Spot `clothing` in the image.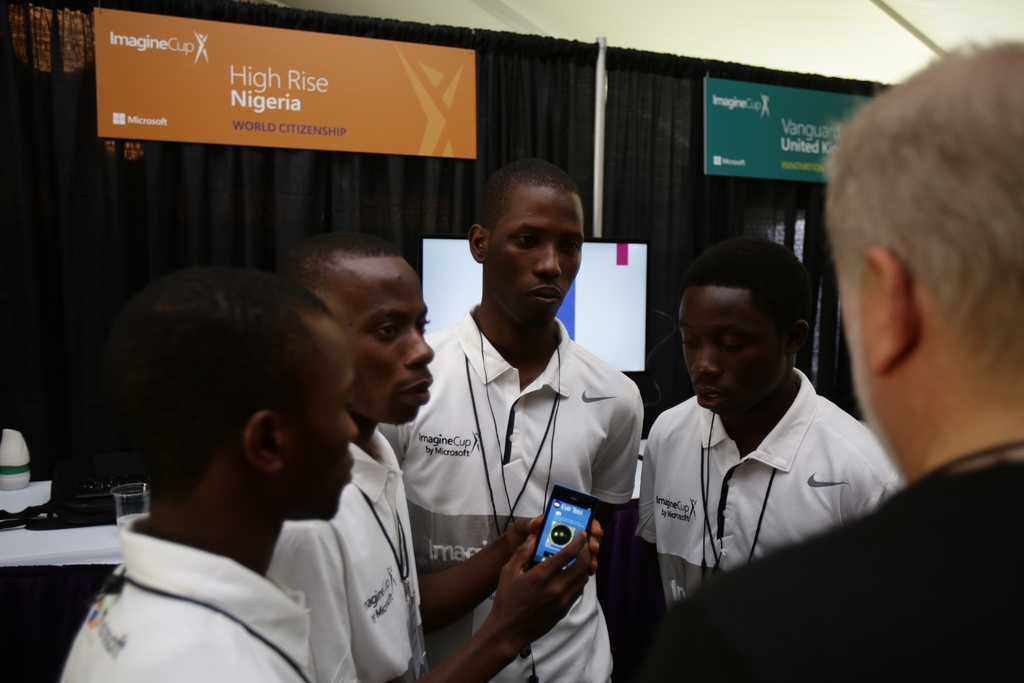
`clothing` found at (640, 448, 1023, 682).
